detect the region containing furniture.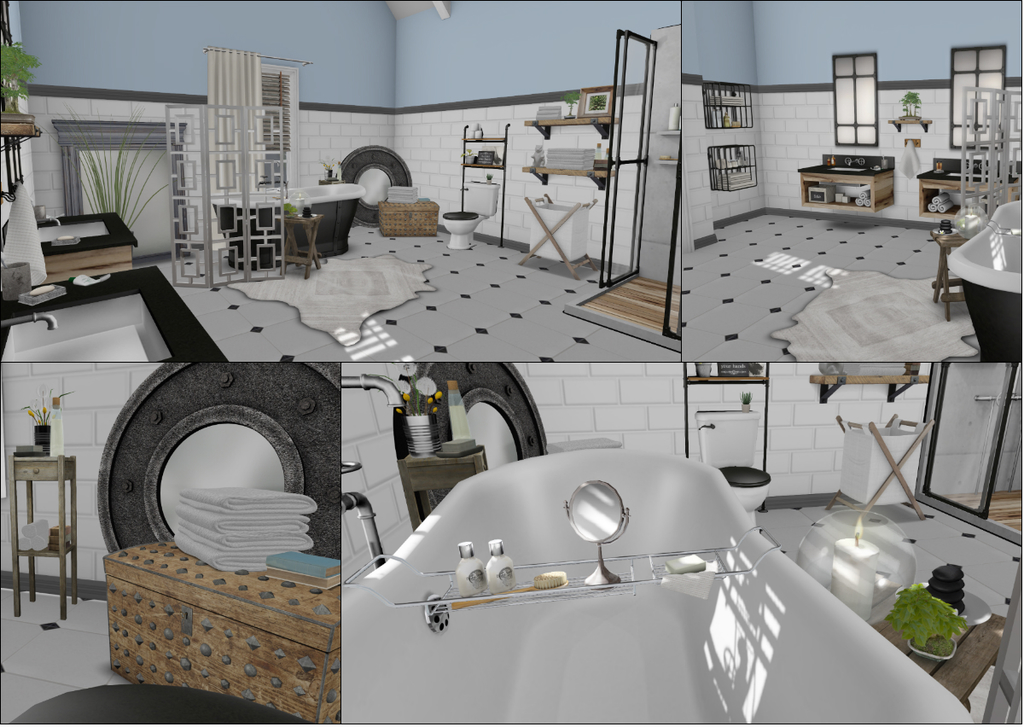
(102, 545, 345, 726).
